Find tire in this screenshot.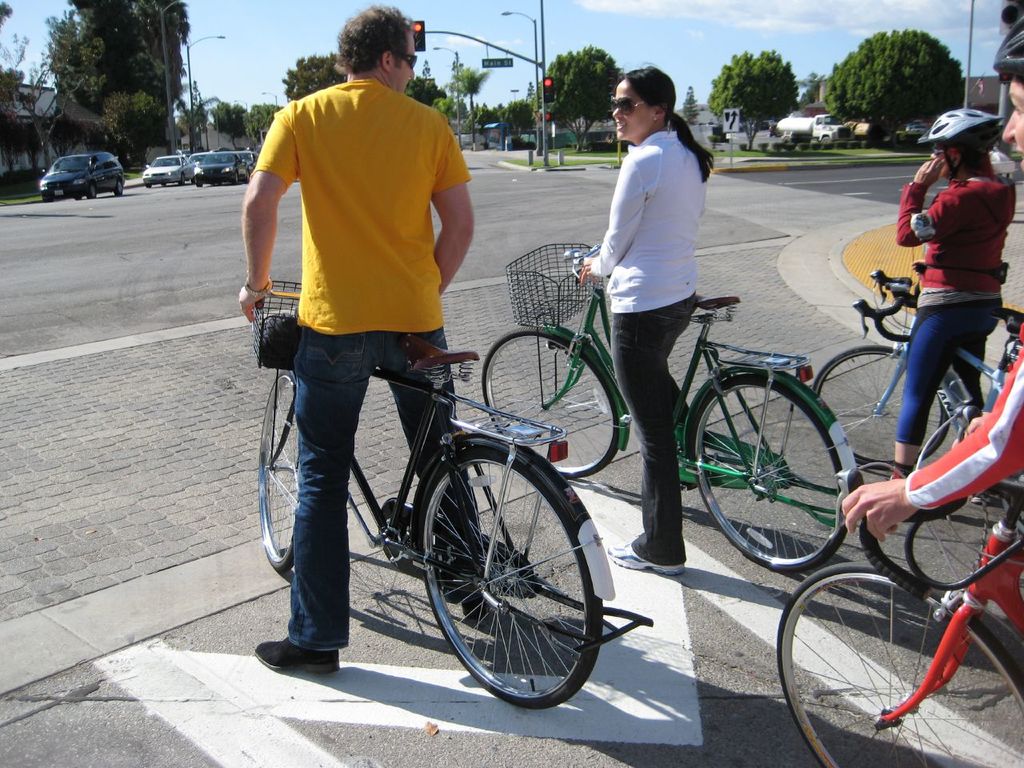
The bounding box for tire is (x1=418, y1=454, x2=603, y2=712).
